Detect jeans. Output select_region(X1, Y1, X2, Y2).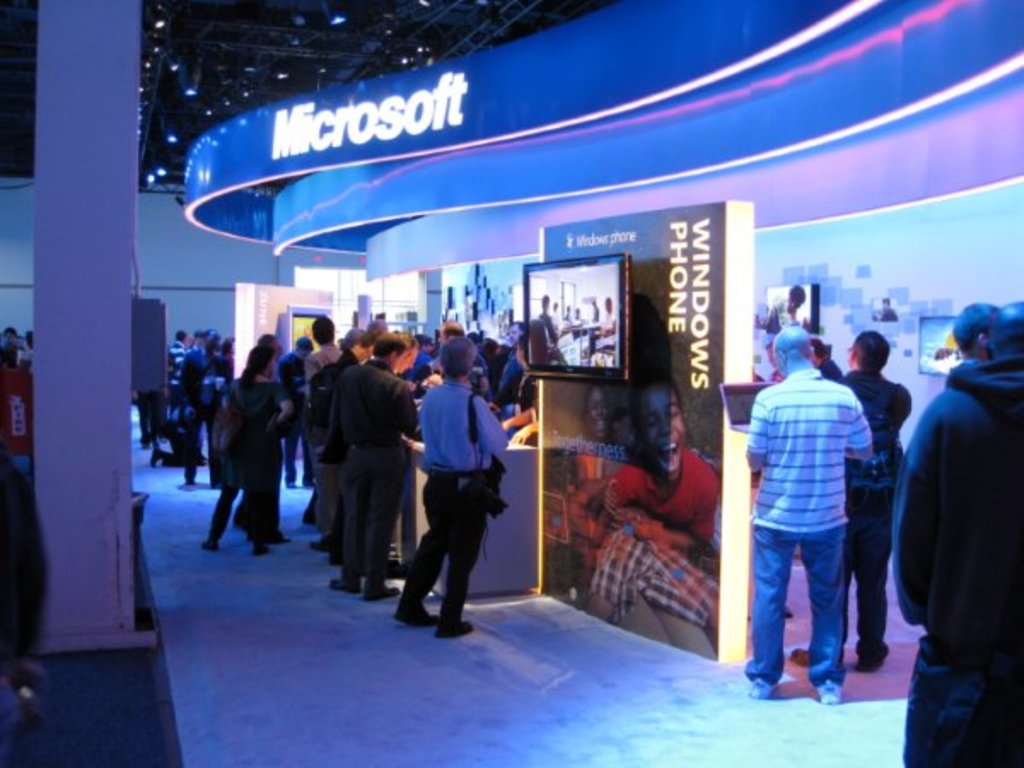
select_region(758, 514, 886, 698).
